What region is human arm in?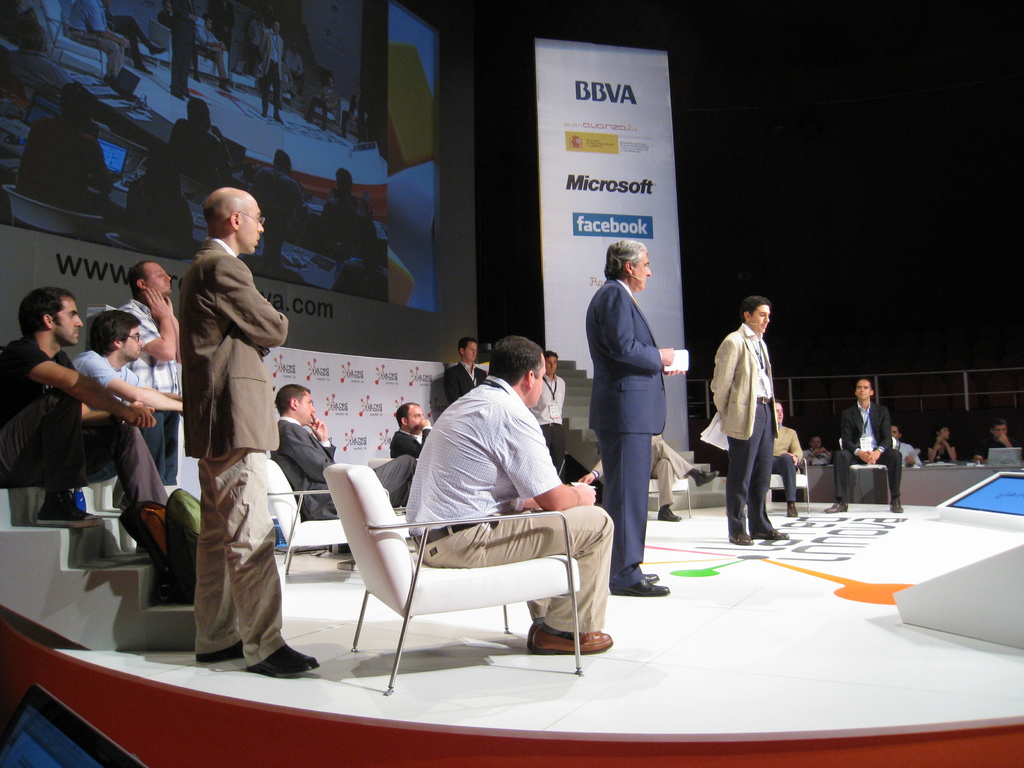
(512, 406, 598, 511).
